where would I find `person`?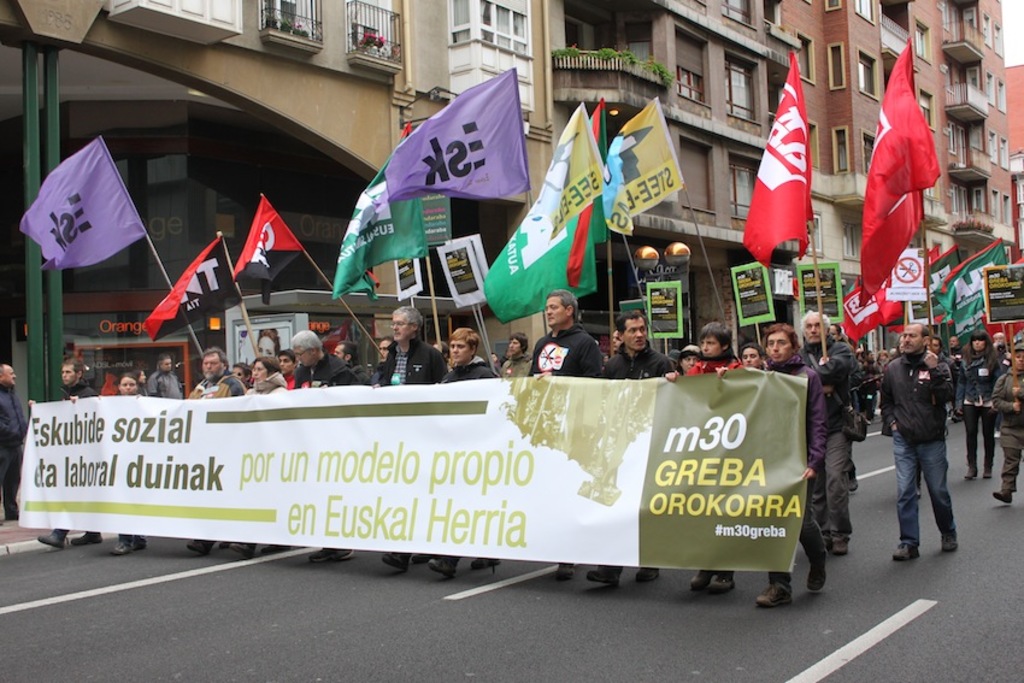
At detection(322, 337, 378, 388).
